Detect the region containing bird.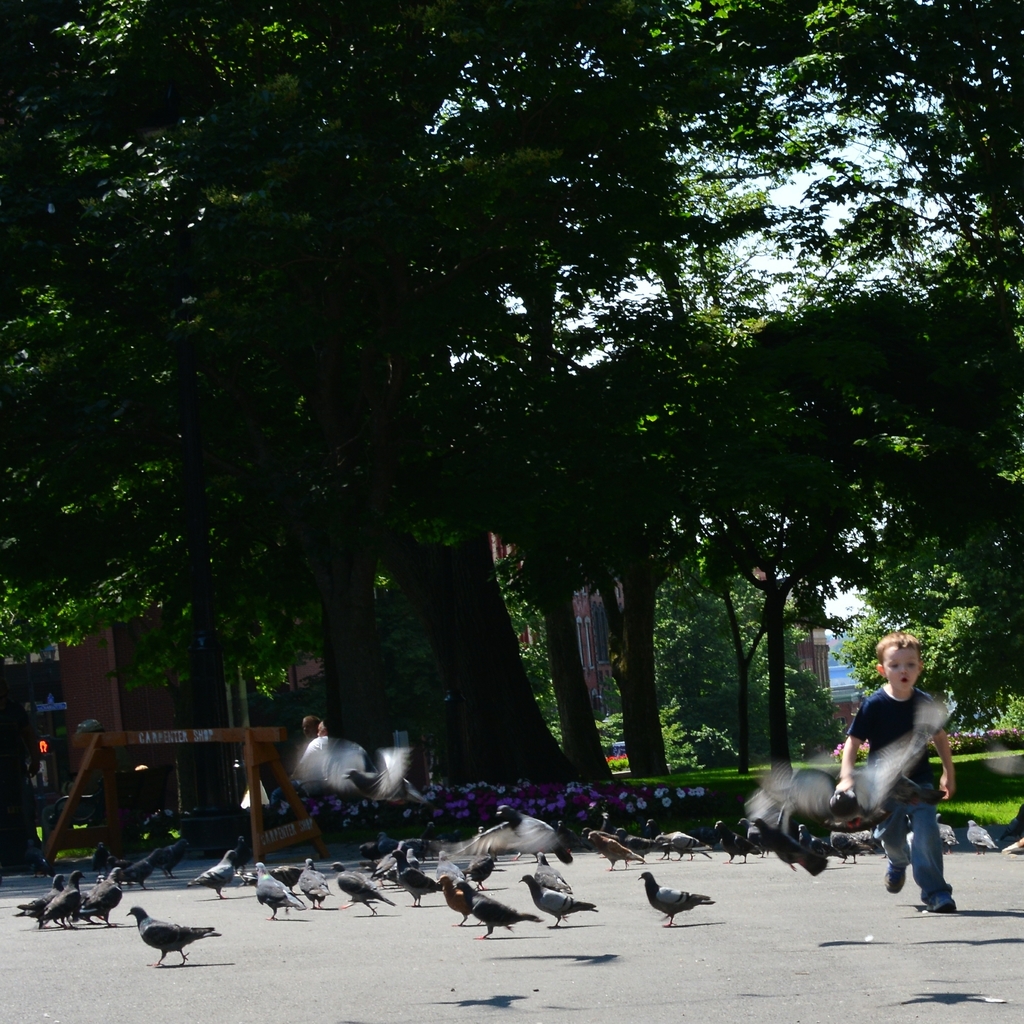
(633,874,711,934).
